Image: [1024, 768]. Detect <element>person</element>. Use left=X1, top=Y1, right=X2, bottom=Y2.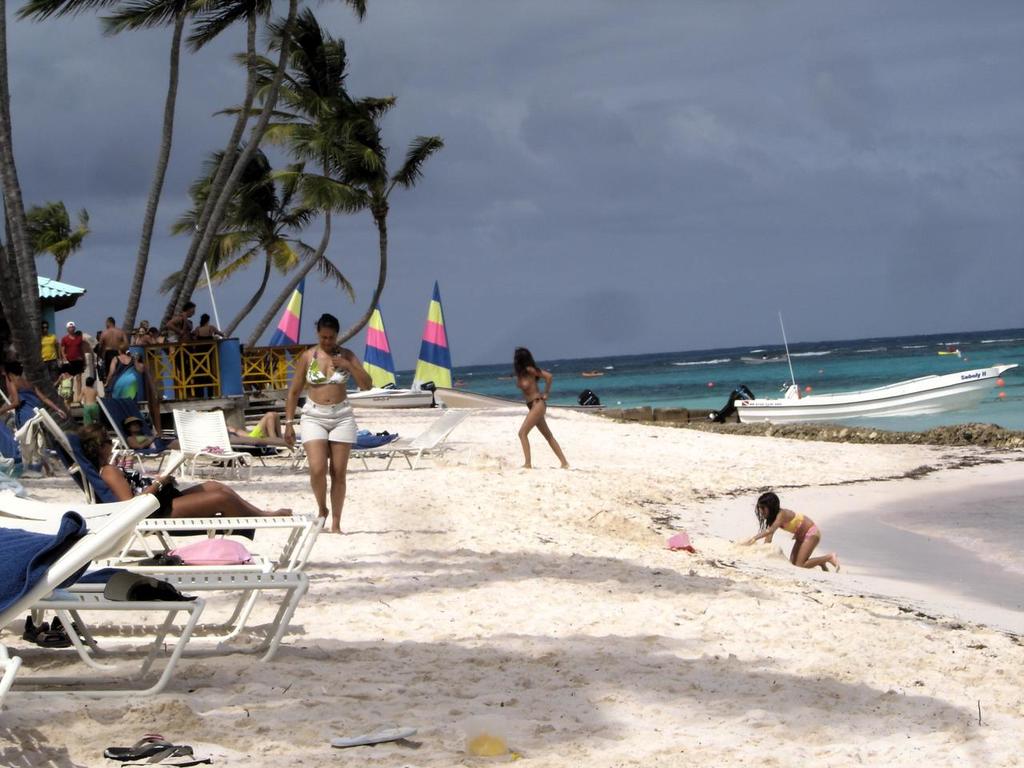
left=82, top=426, right=295, bottom=511.
